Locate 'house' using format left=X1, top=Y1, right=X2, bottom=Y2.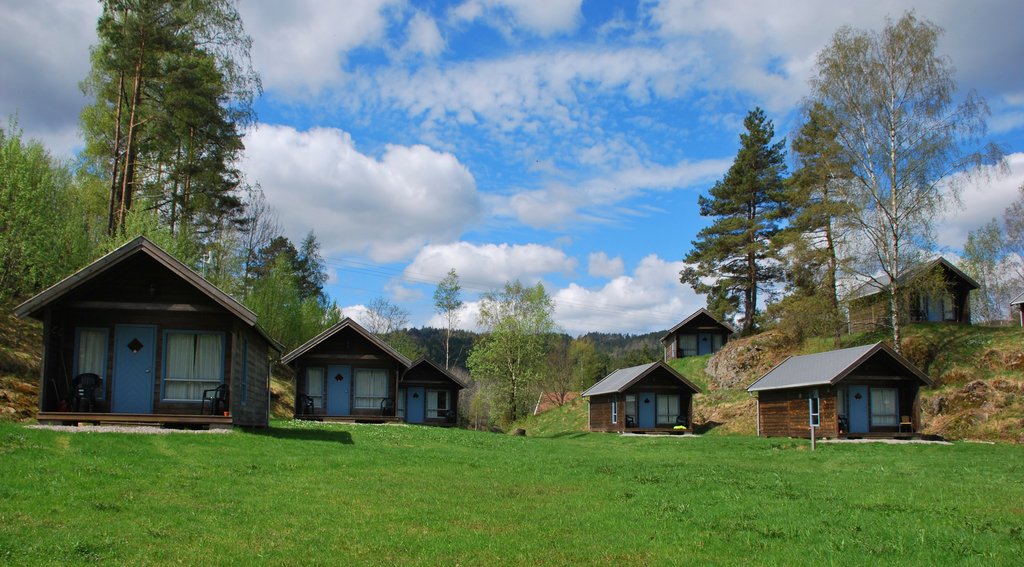
left=594, top=353, right=708, bottom=440.
